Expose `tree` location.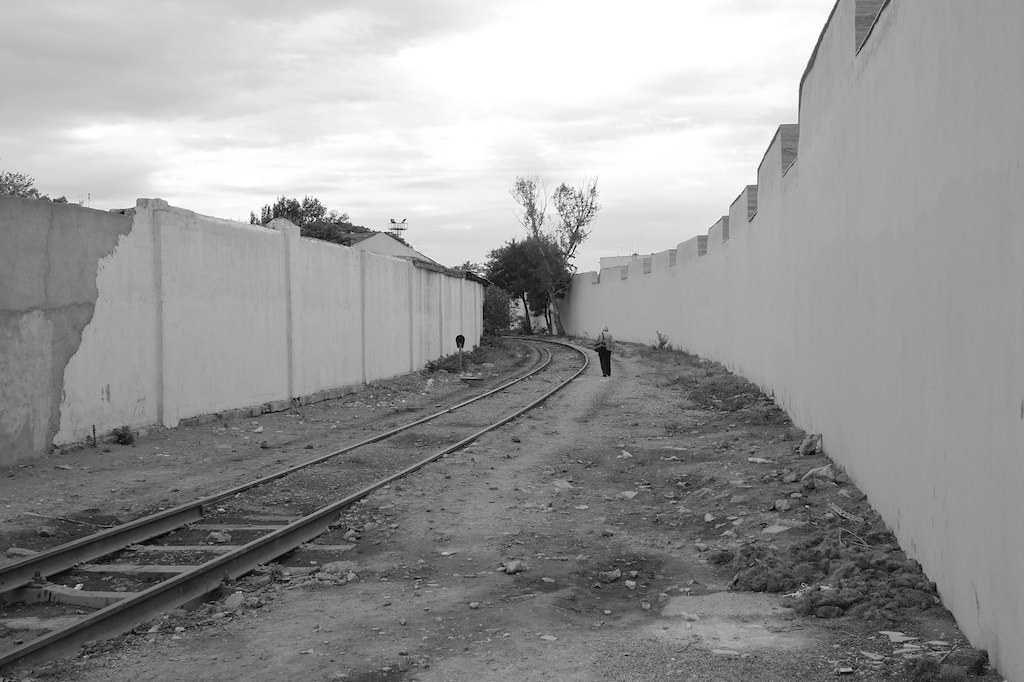
Exposed at {"x1": 505, "y1": 171, "x2": 595, "y2": 336}.
